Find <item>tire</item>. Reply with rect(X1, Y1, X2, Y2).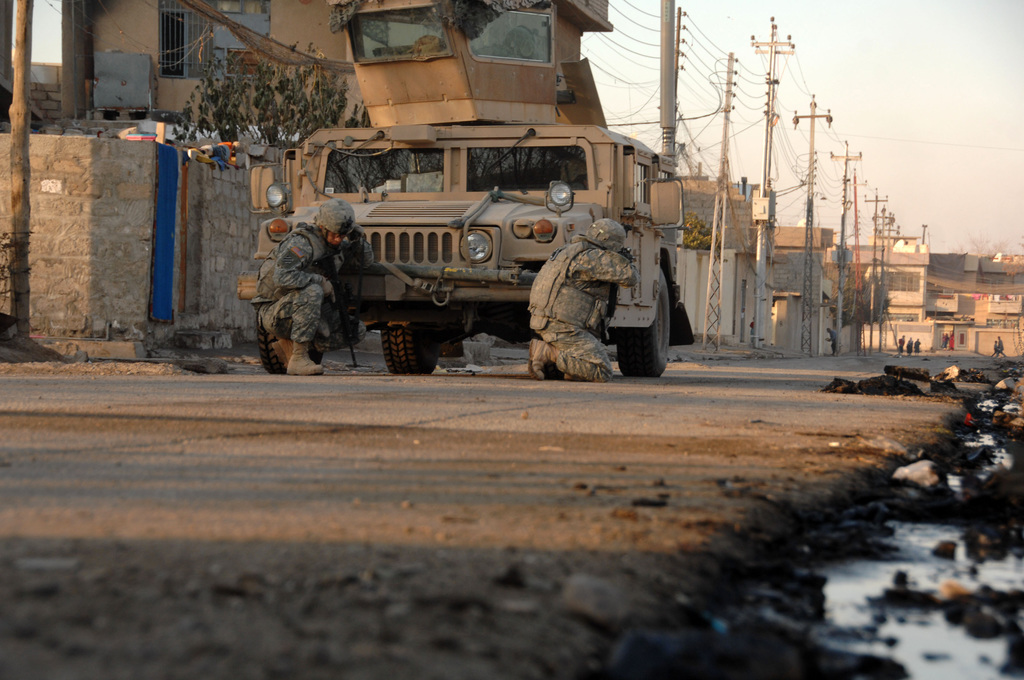
rect(379, 323, 435, 380).
